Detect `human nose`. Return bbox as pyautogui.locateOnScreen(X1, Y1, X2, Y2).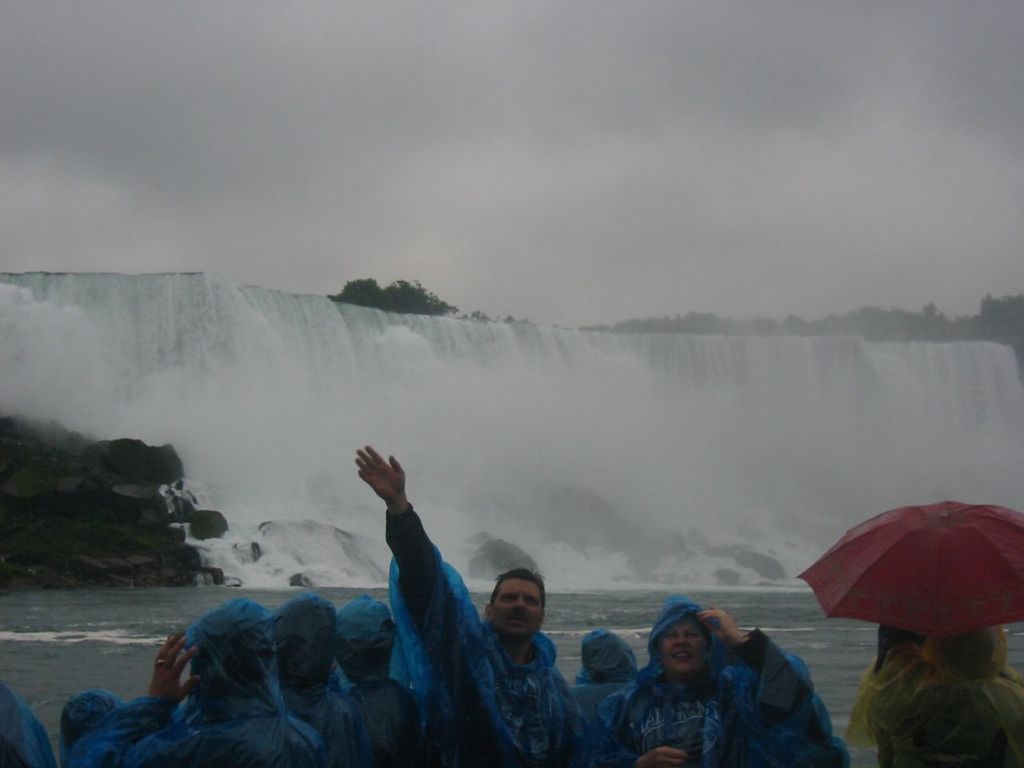
pyautogui.locateOnScreen(509, 596, 526, 614).
